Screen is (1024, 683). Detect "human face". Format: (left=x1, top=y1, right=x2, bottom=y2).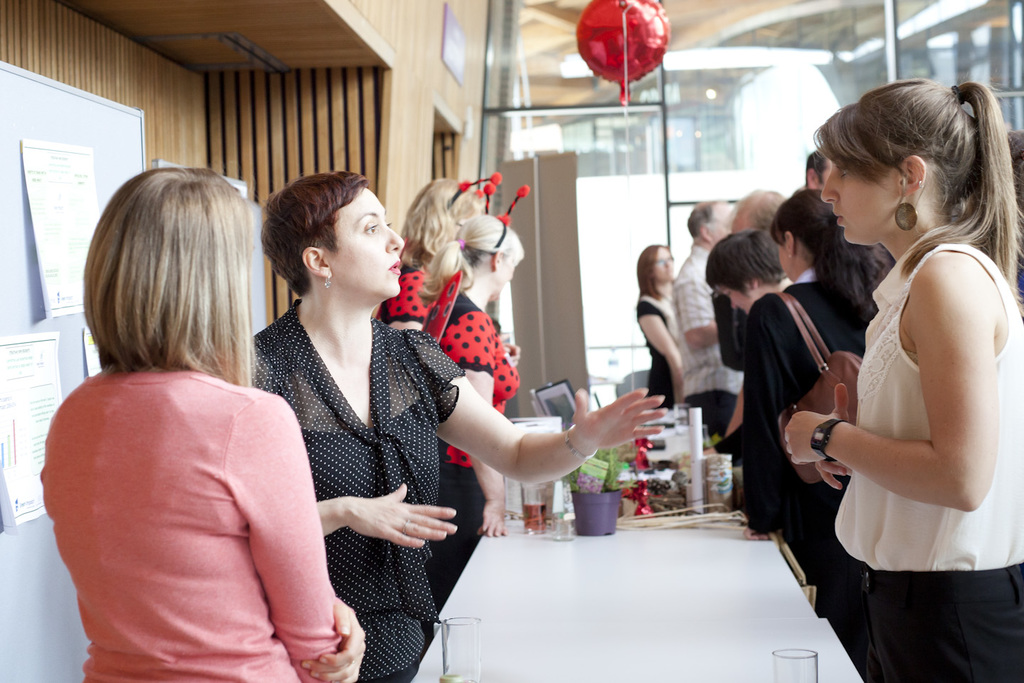
(left=493, top=257, right=522, bottom=303).
